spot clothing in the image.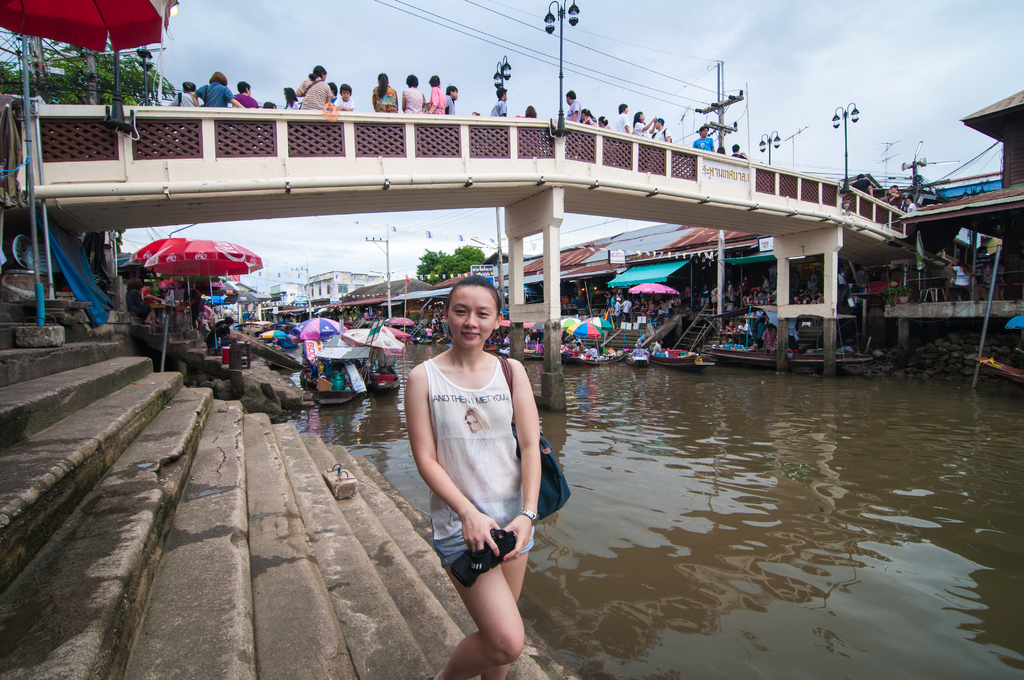
clothing found at 490,100,506,118.
